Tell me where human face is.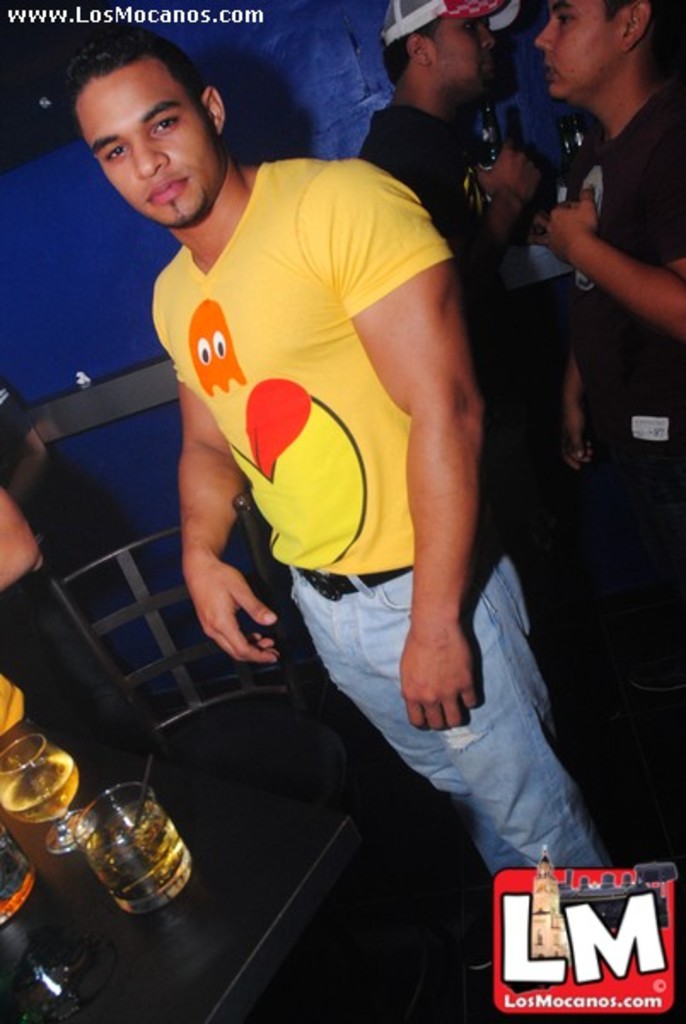
human face is at x1=73, y1=56, x2=222, y2=225.
